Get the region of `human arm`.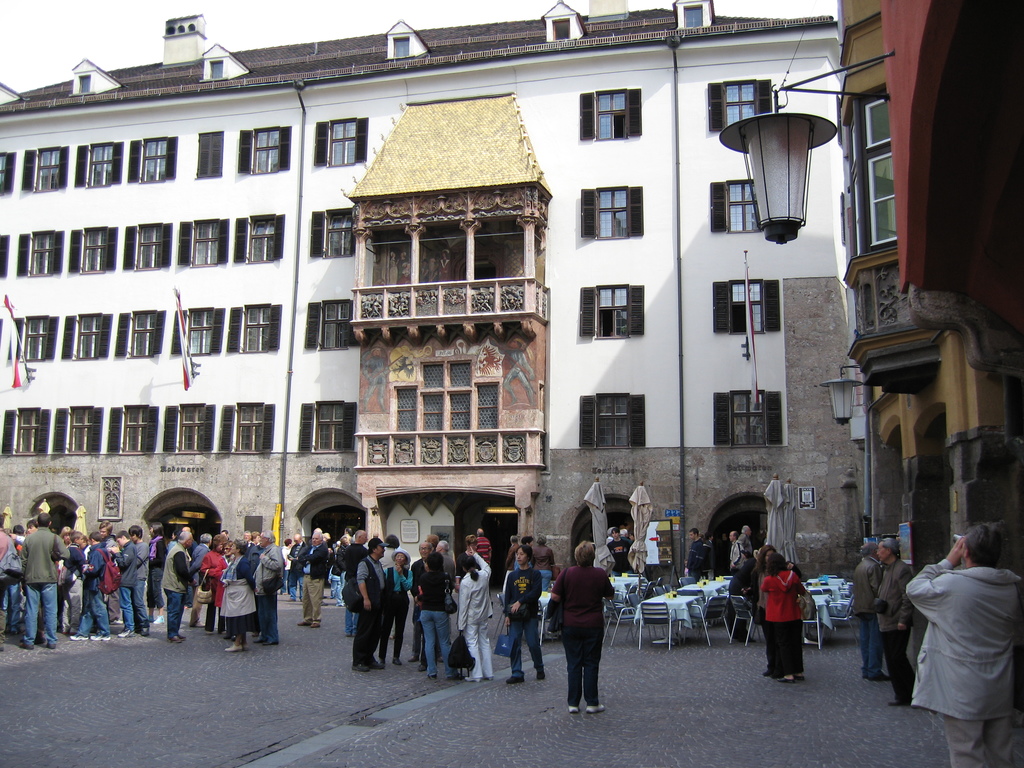
[x1=355, y1=562, x2=371, y2=609].
